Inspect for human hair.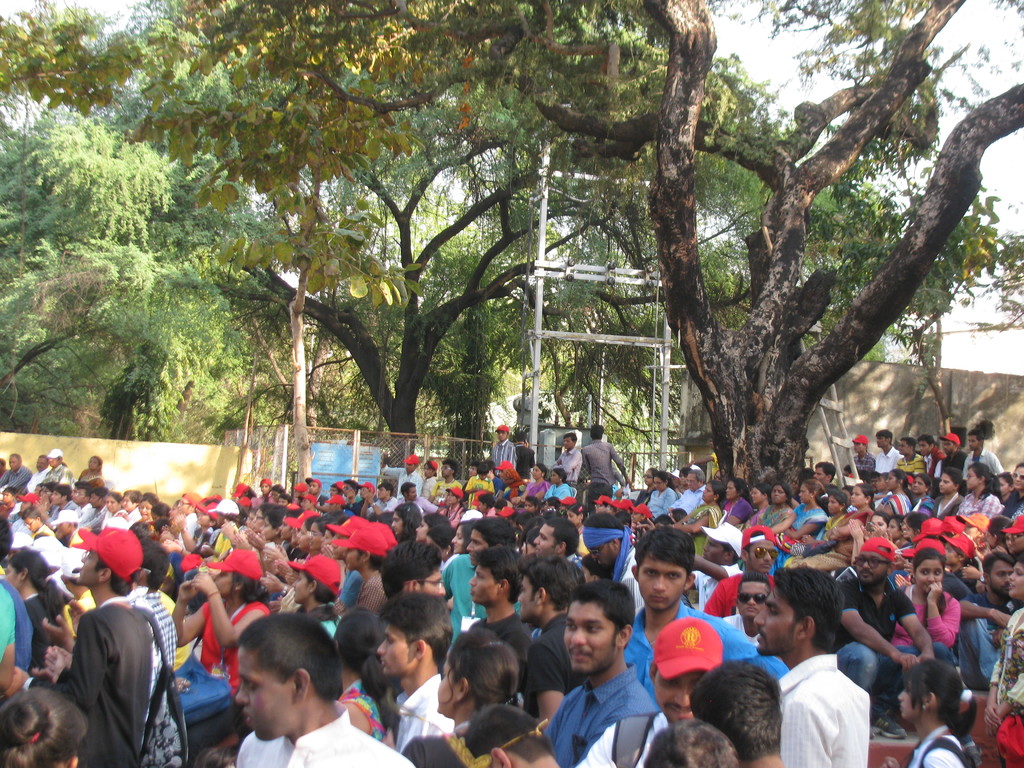
Inspection: box=[375, 591, 454, 664].
